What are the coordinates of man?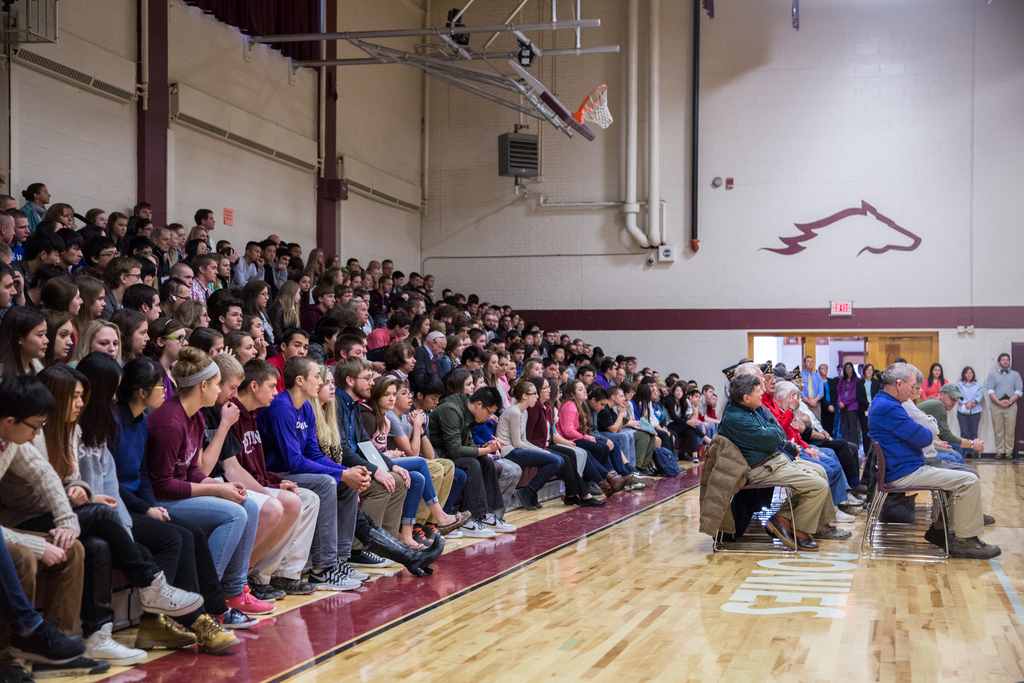
region(119, 282, 161, 327).
